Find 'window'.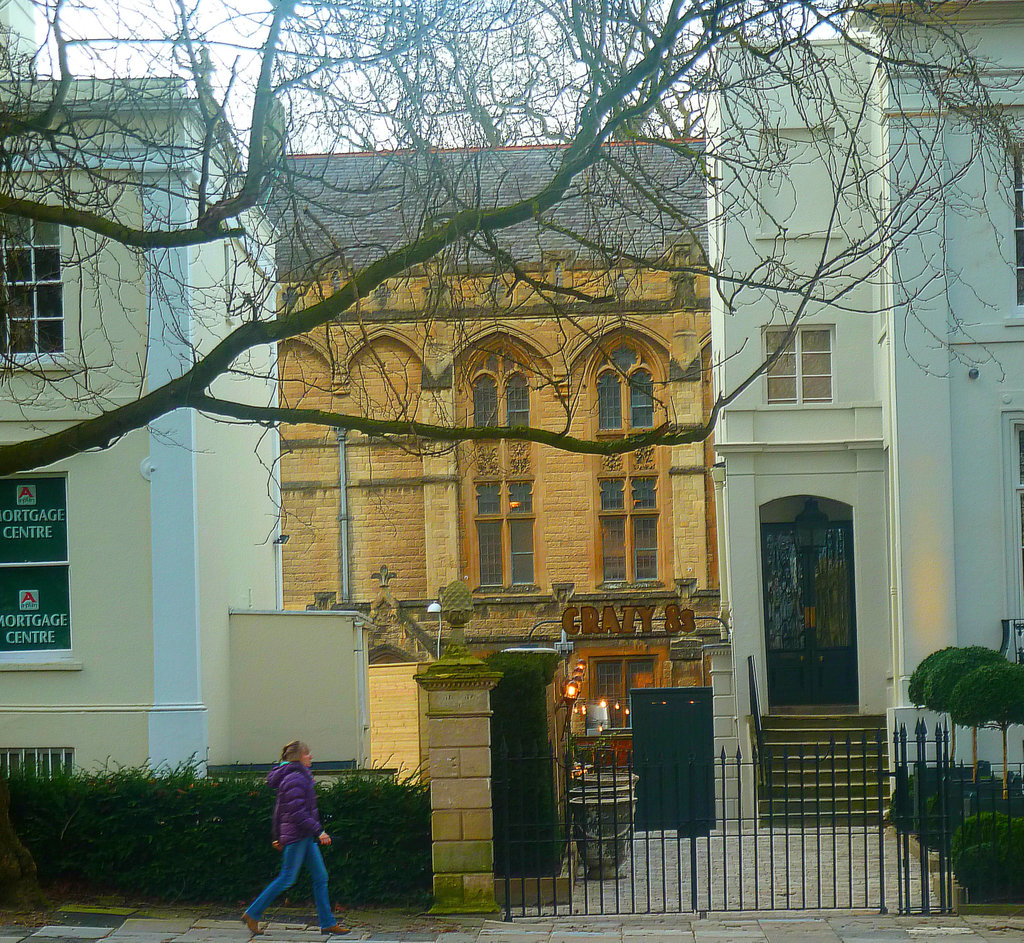
450 345 545 600.
